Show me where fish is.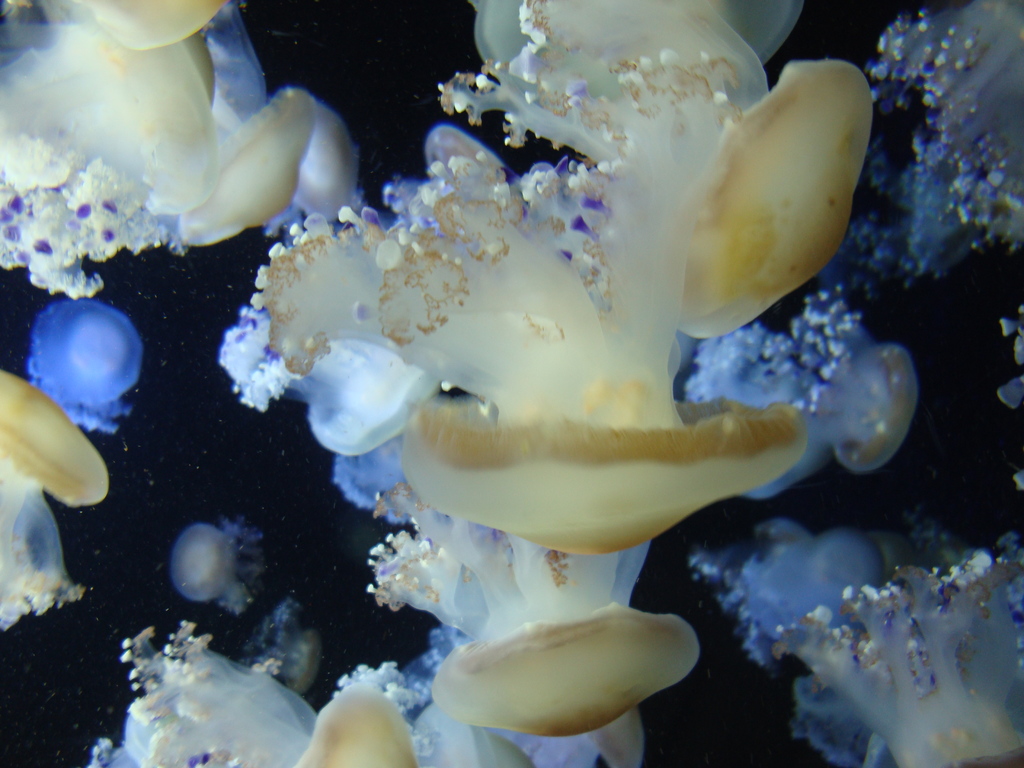
fish is at box(264, 0, 804, 554).
